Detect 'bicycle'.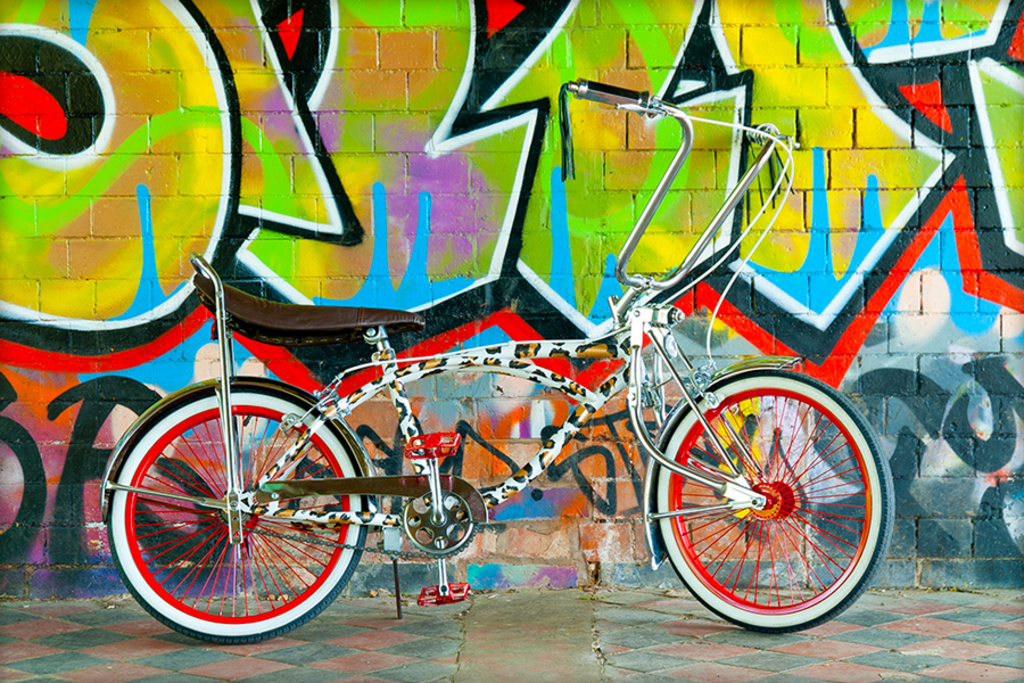
Detected at [122,203,901,634].
